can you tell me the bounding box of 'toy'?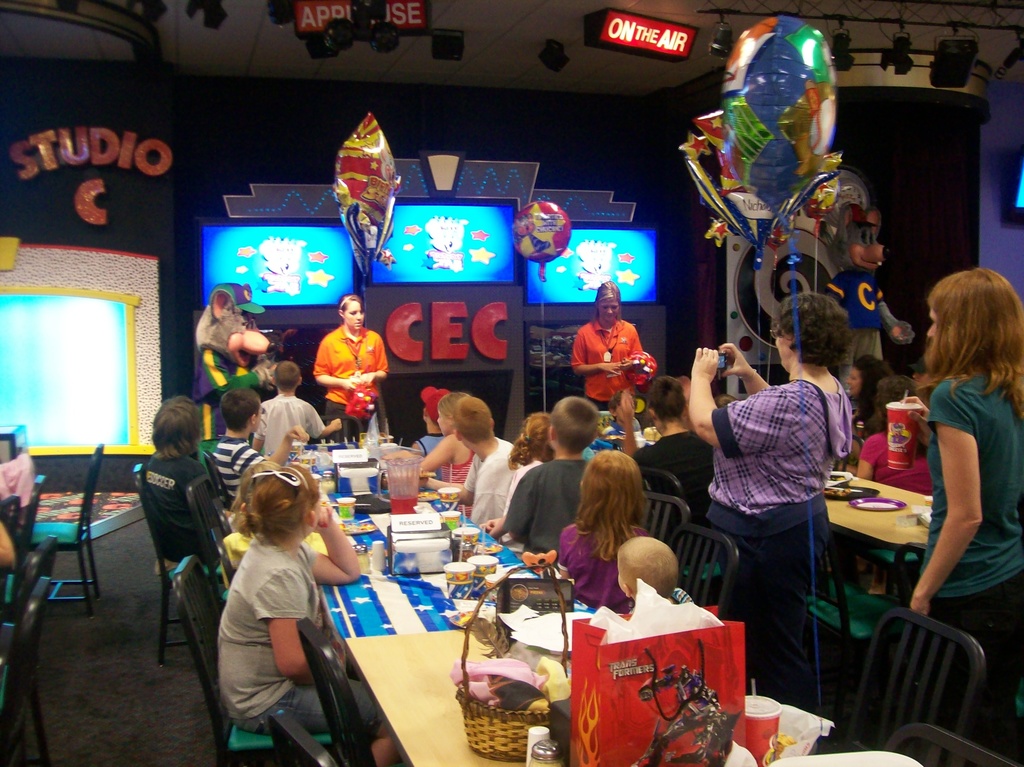
BBox(680, 140, 764, 271).
